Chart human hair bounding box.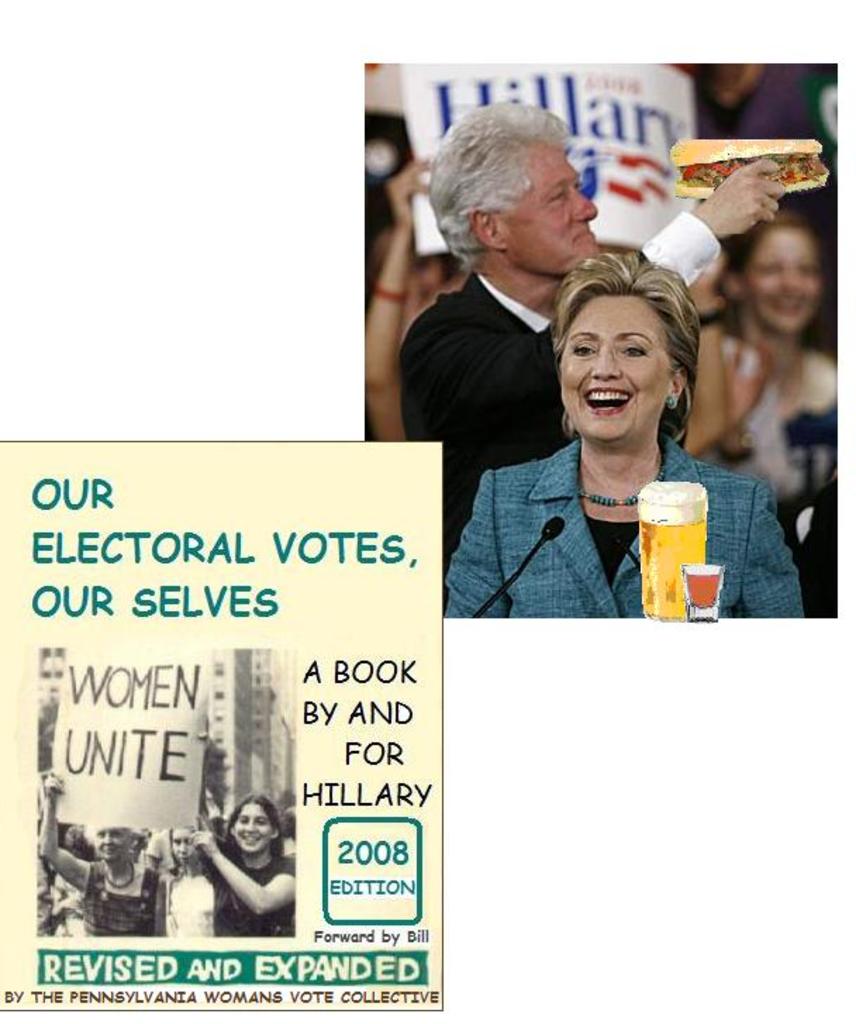
Charted: (left=201, top=794, right=287, bottom=896).
